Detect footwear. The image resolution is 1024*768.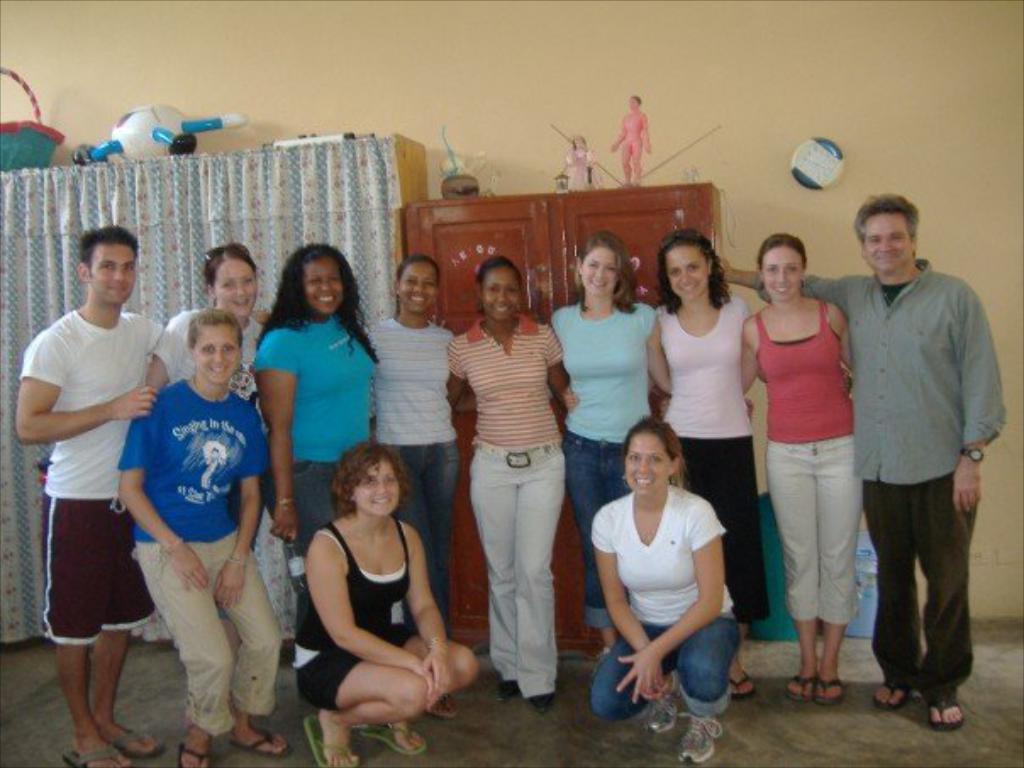
l=361, t=729, r=427, b=756.
